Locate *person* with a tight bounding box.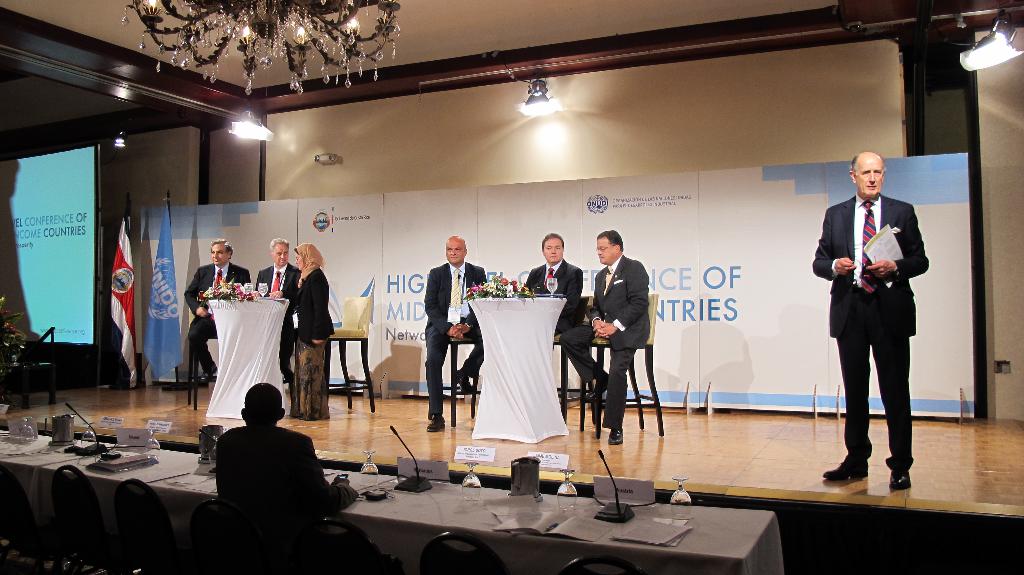
x1=182, y1=239, x2=250, y2=387.
